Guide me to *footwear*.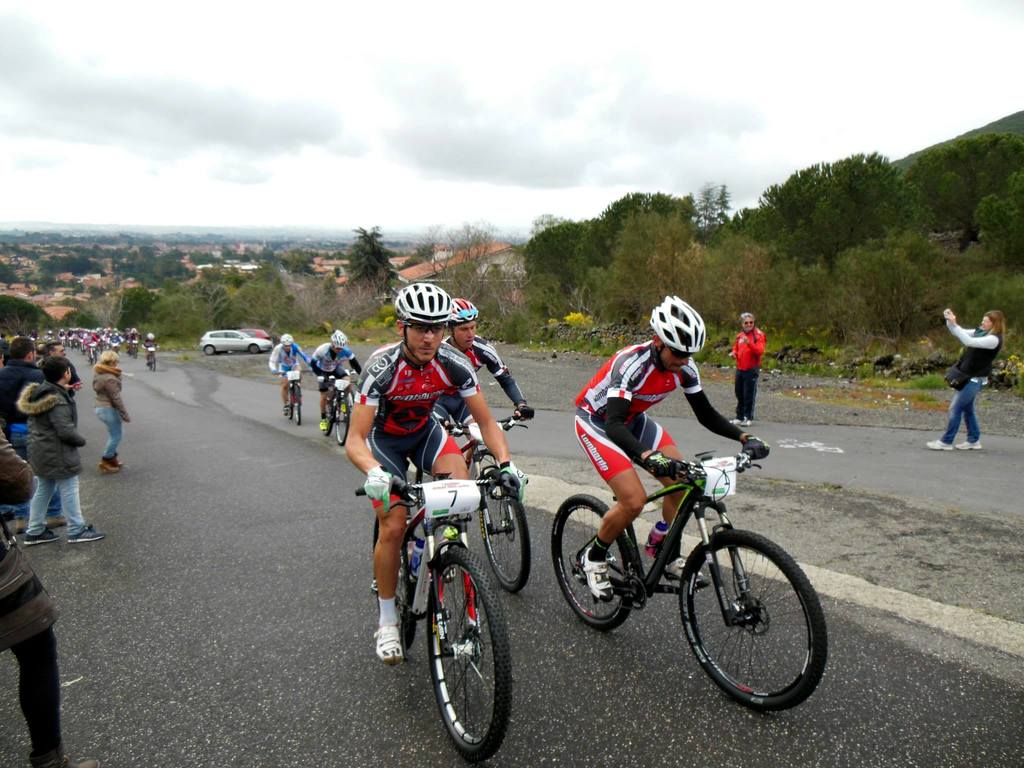
Guidance: box(61, 520, 106, 544).
